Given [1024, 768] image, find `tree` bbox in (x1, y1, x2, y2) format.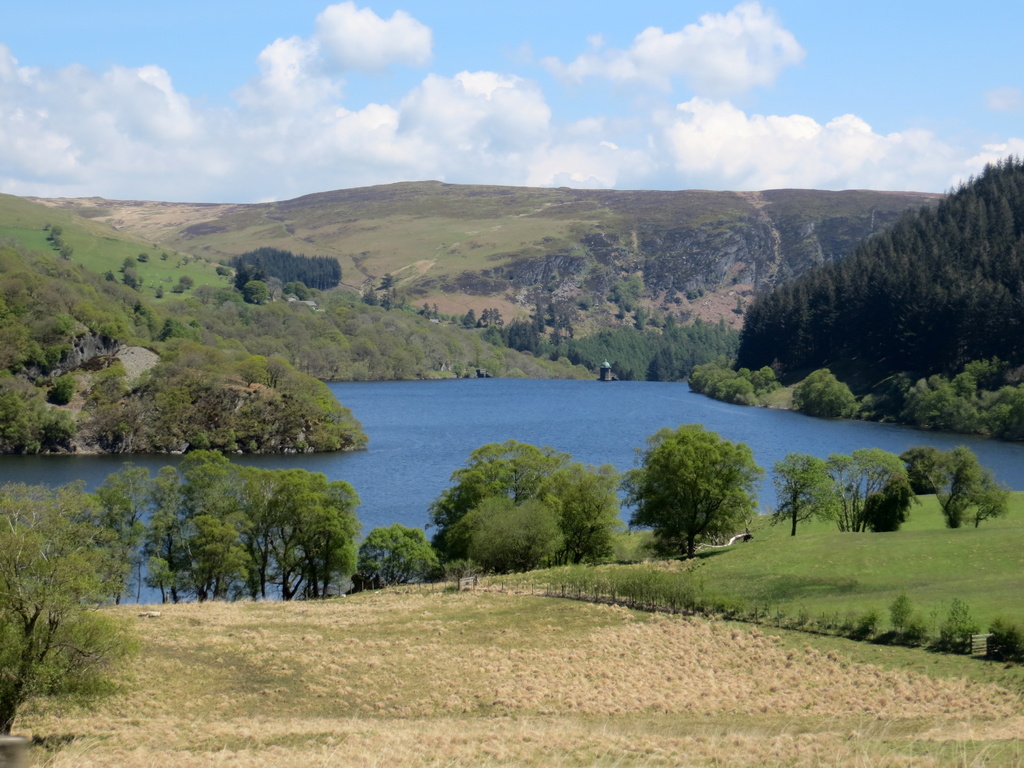
(634, 417, 767, 571).
